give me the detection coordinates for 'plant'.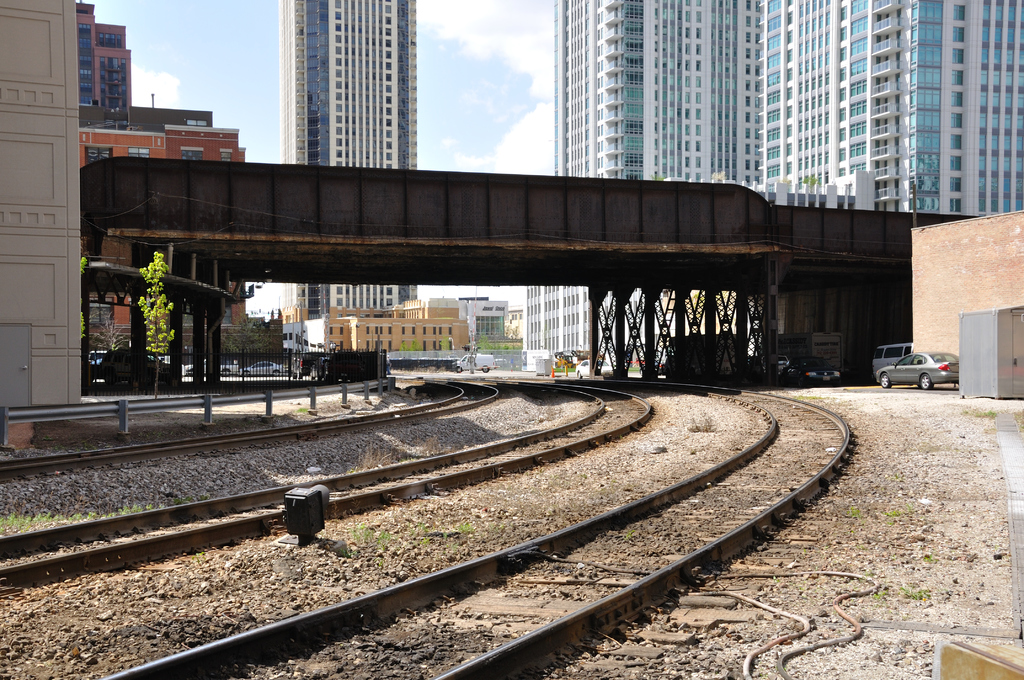
887 510 902 514.
